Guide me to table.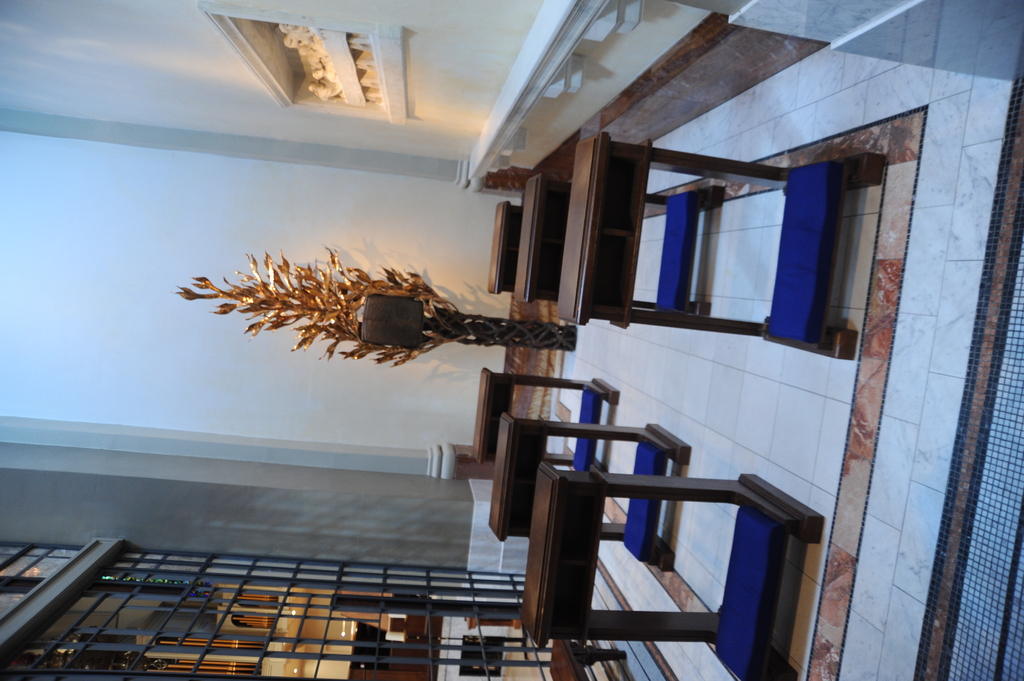
Guidance: bbox(483, 403, 698, 549).
